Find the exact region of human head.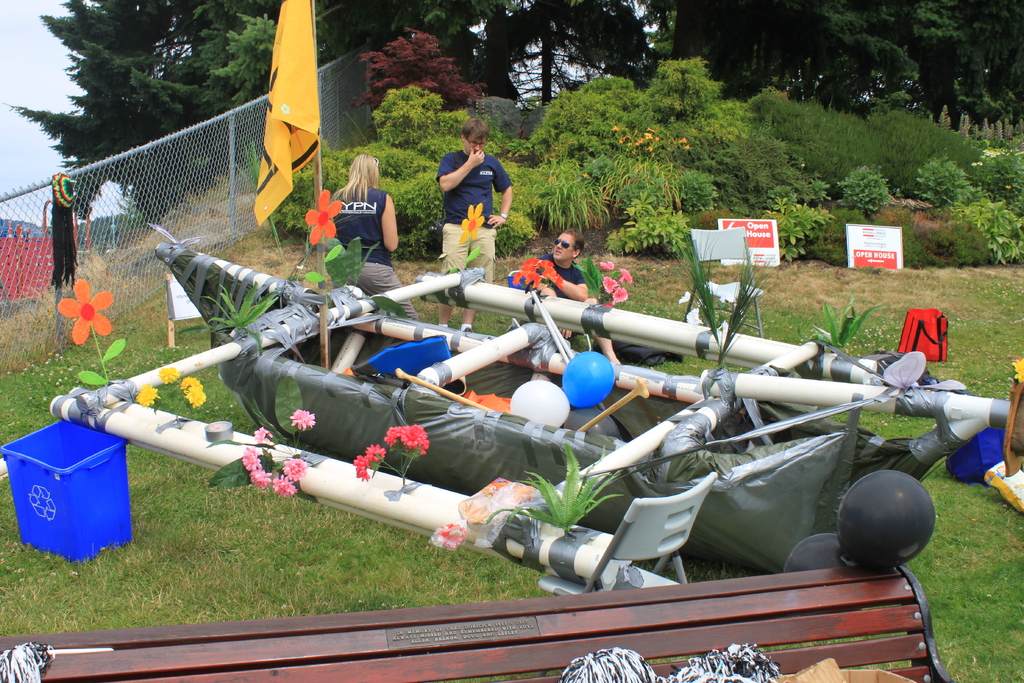
Exact region: bbox=(550, 229, 584, 263).
